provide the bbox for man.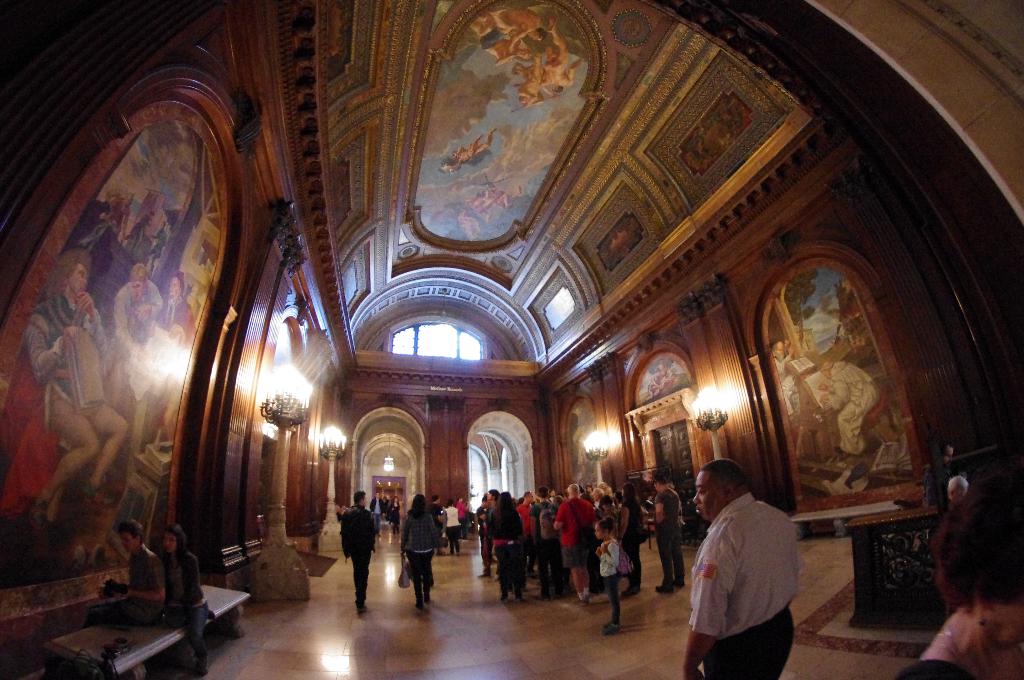
locate(681, 450, 824, 673).
